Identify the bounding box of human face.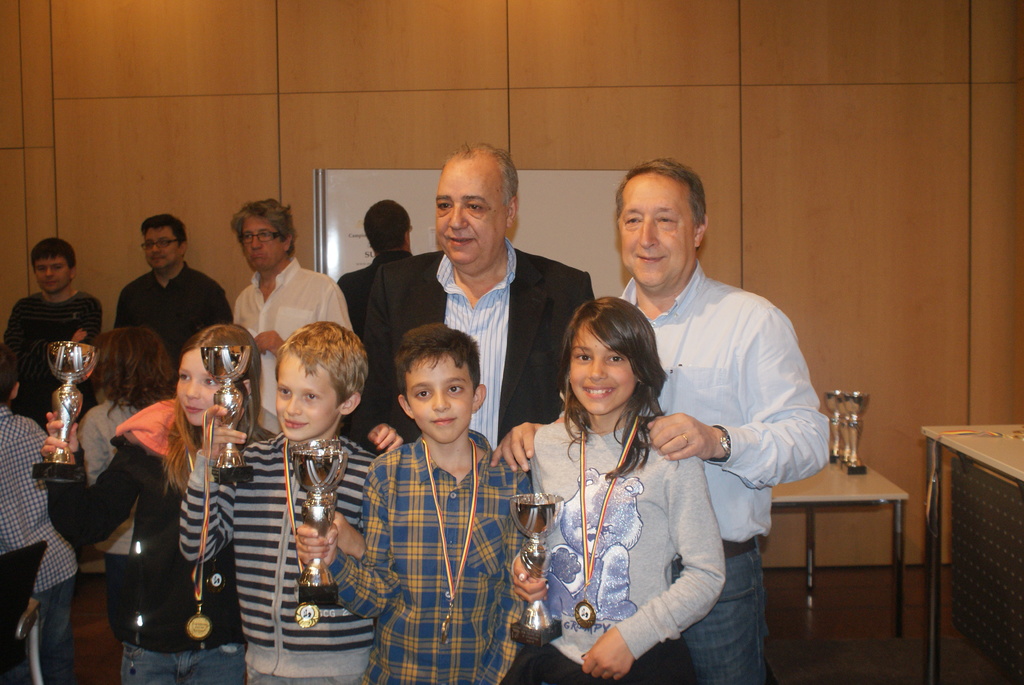
[177, 349, 224, 426].
